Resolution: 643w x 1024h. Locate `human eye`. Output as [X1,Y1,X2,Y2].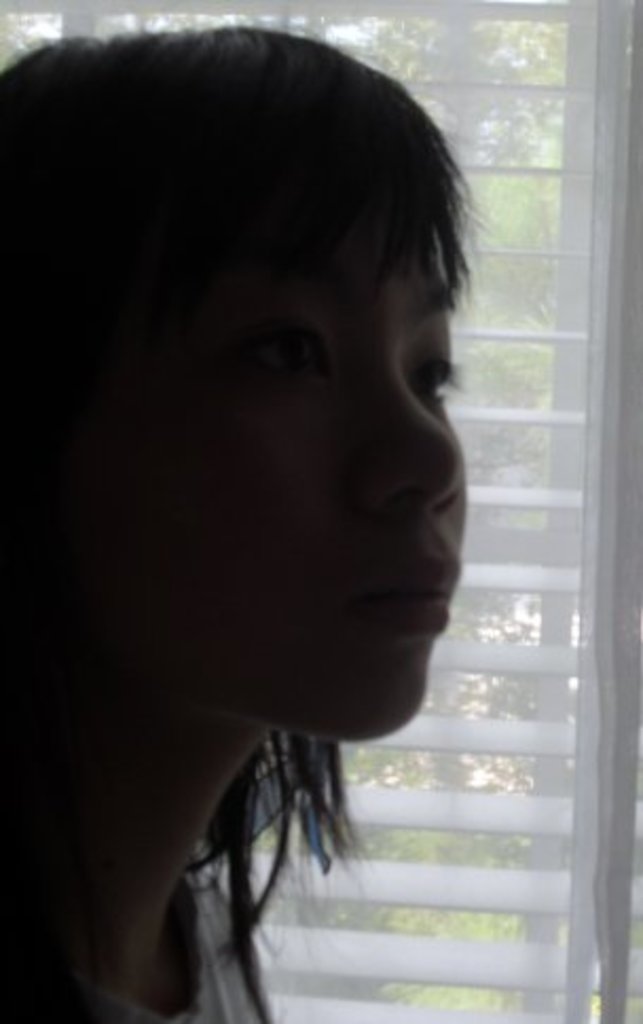
[228,313,334,383].
